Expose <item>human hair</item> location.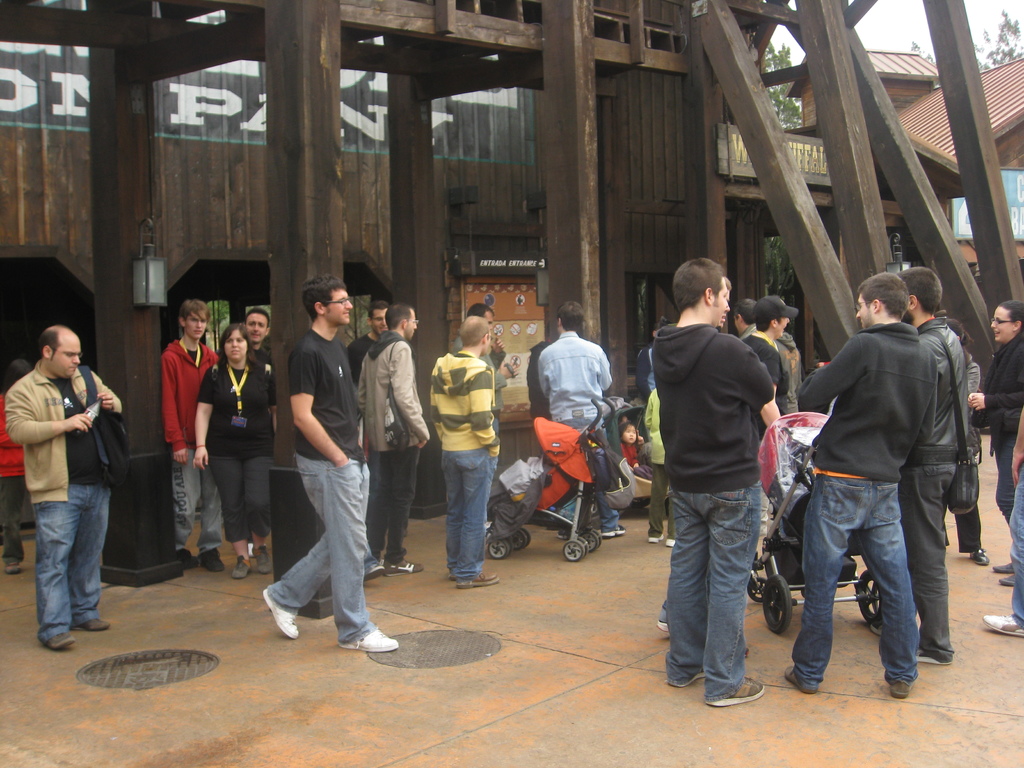
Exposed at (555,300,586,331).
